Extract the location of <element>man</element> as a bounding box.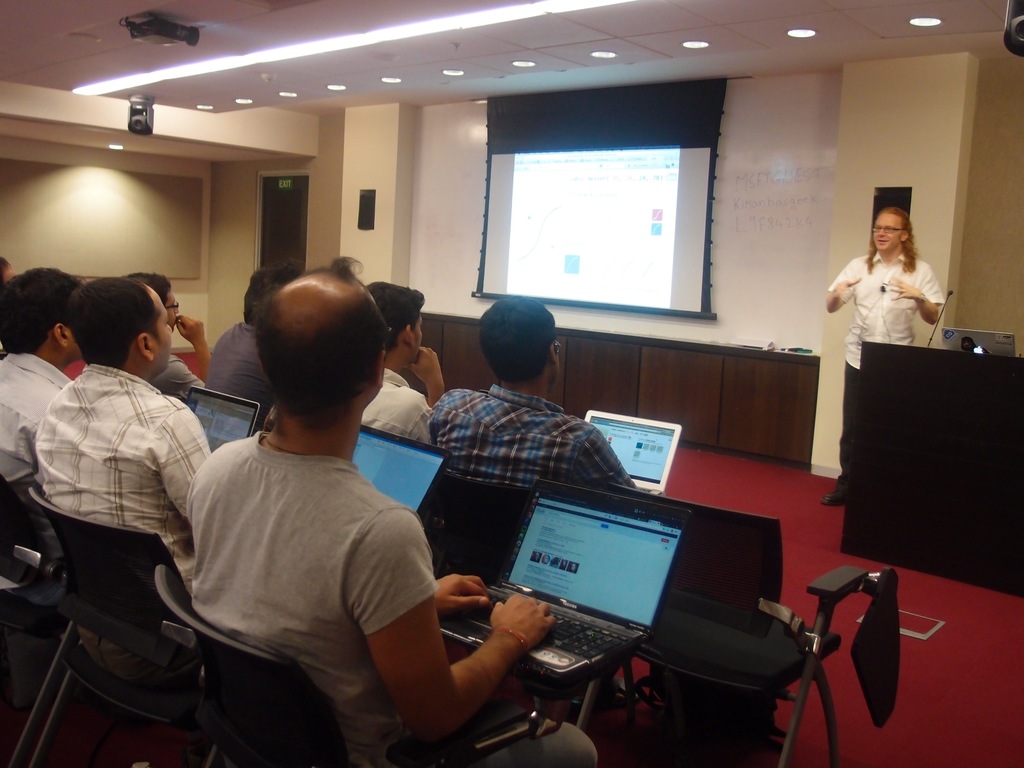
box=[0, 266, 86, 607].
